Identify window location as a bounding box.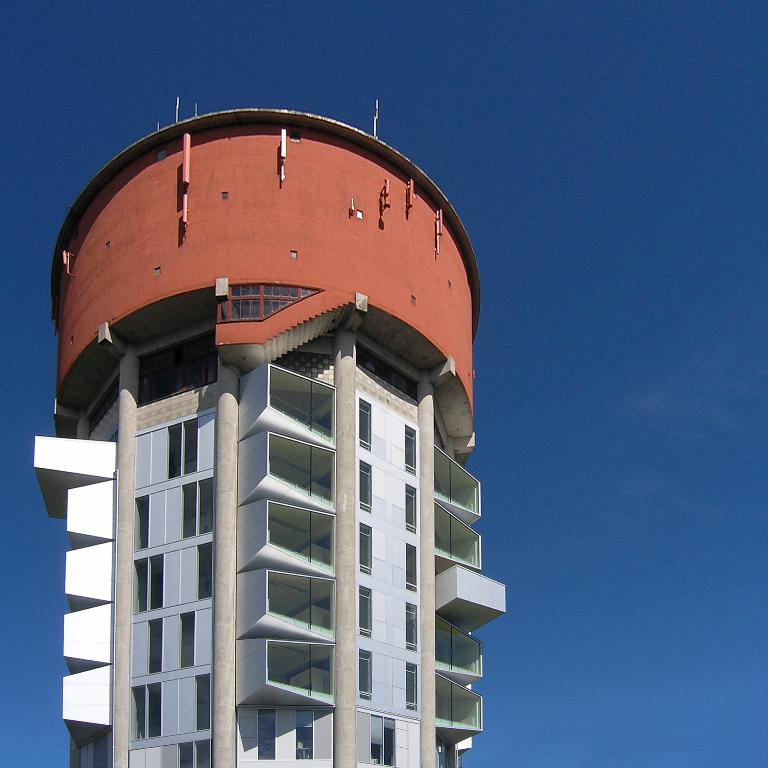
{"left": 129, "top": 674, "right": 213, "bottom": 741}.
